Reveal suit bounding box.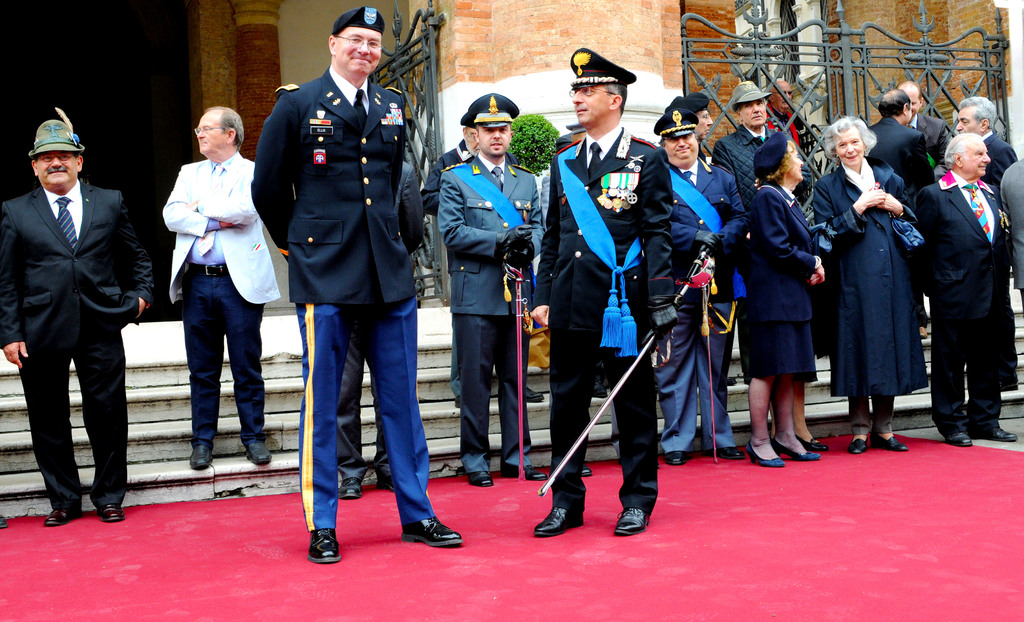
Revealed: {"left": 660, "top": 158, "right": 748, "bottom": 452}.
